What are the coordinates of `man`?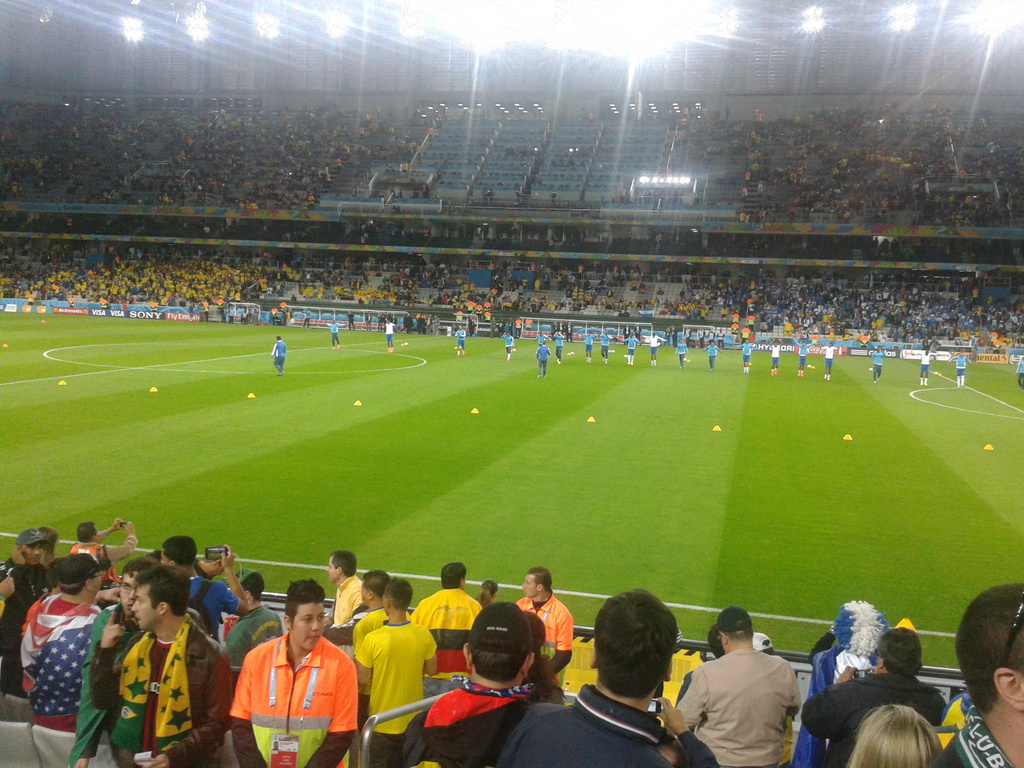
bbox=[323, 318, 349, 348].
